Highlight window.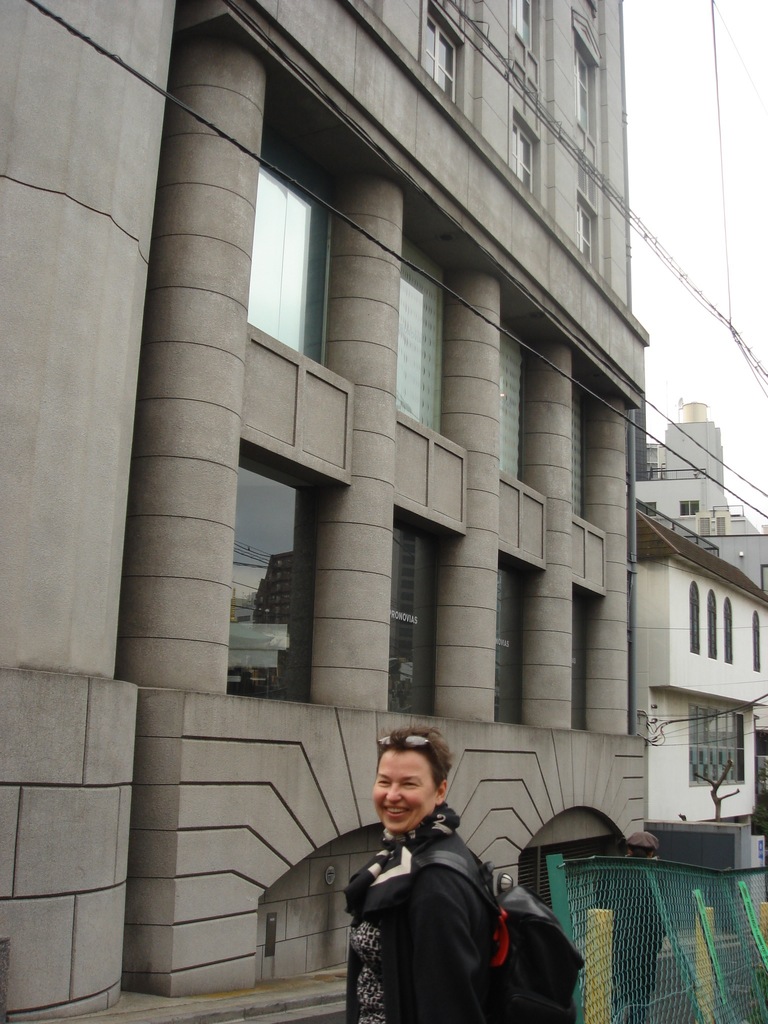
Highlighted region: <bbox>572, 588, 584, 735</bbox>.
